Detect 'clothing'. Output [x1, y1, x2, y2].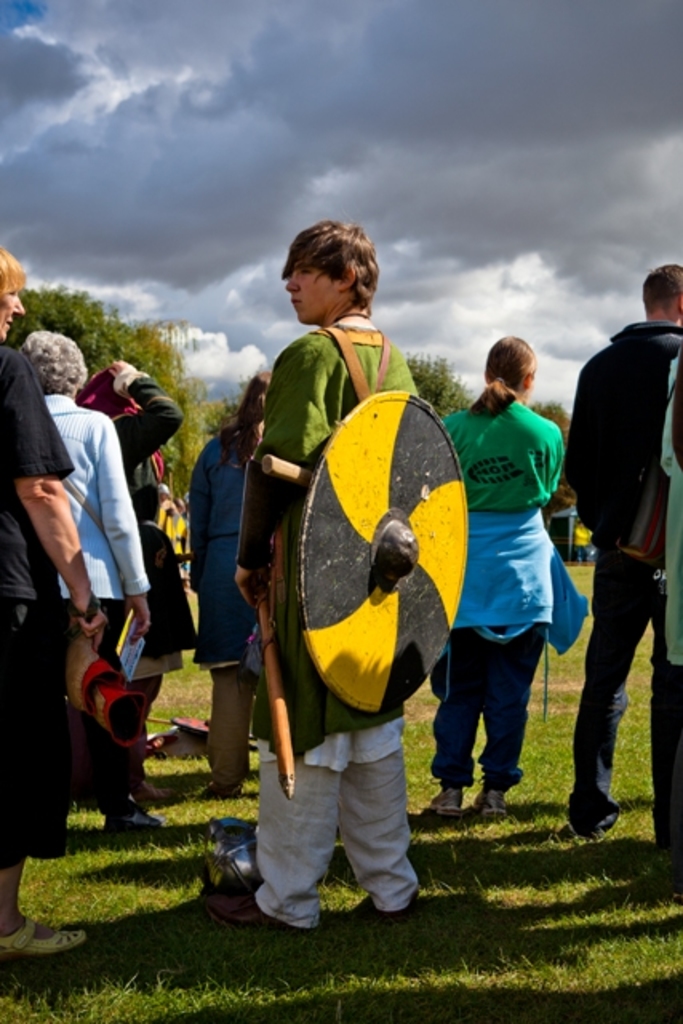
[235, 320, 422, 933].
